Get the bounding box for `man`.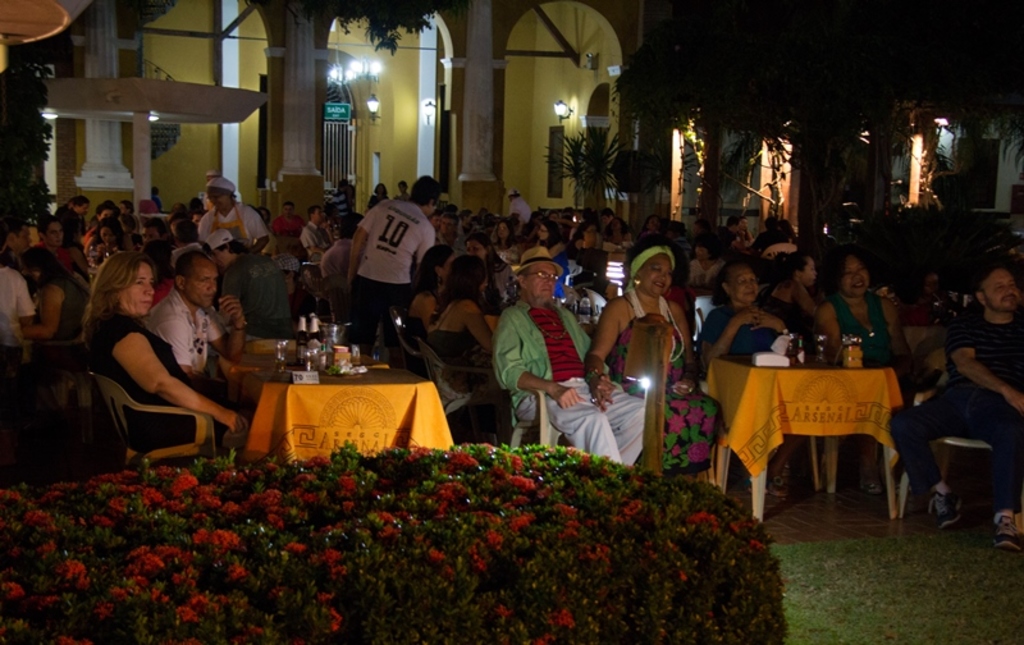
select_region(339, 174, 442, 351).
